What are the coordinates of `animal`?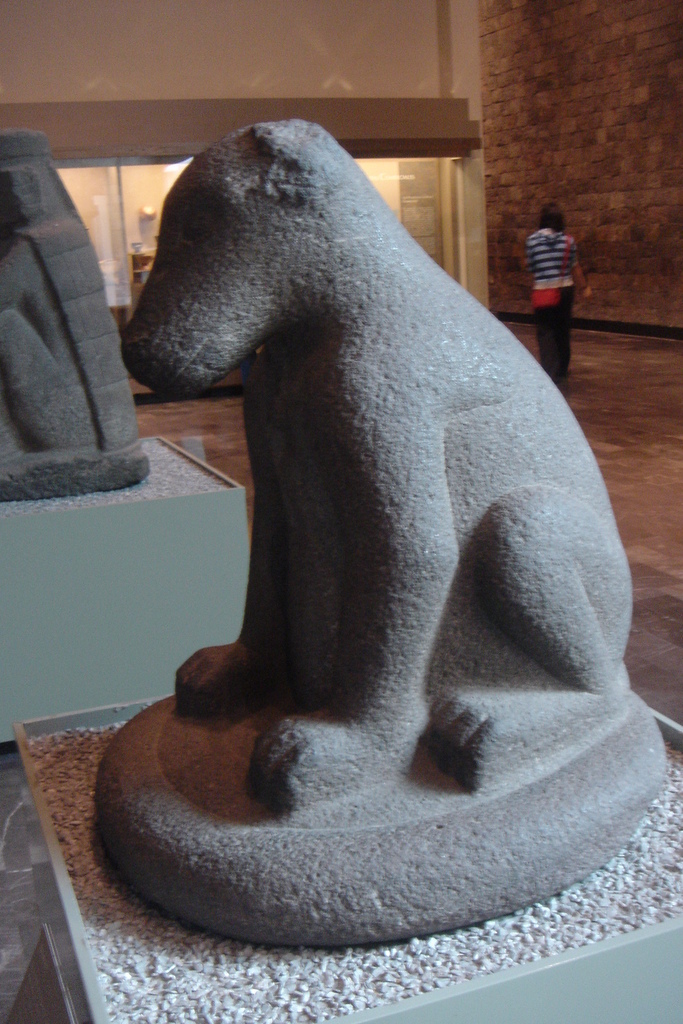
{"left": 123, "top": 117, "right": 642, "bottom": 813}.
